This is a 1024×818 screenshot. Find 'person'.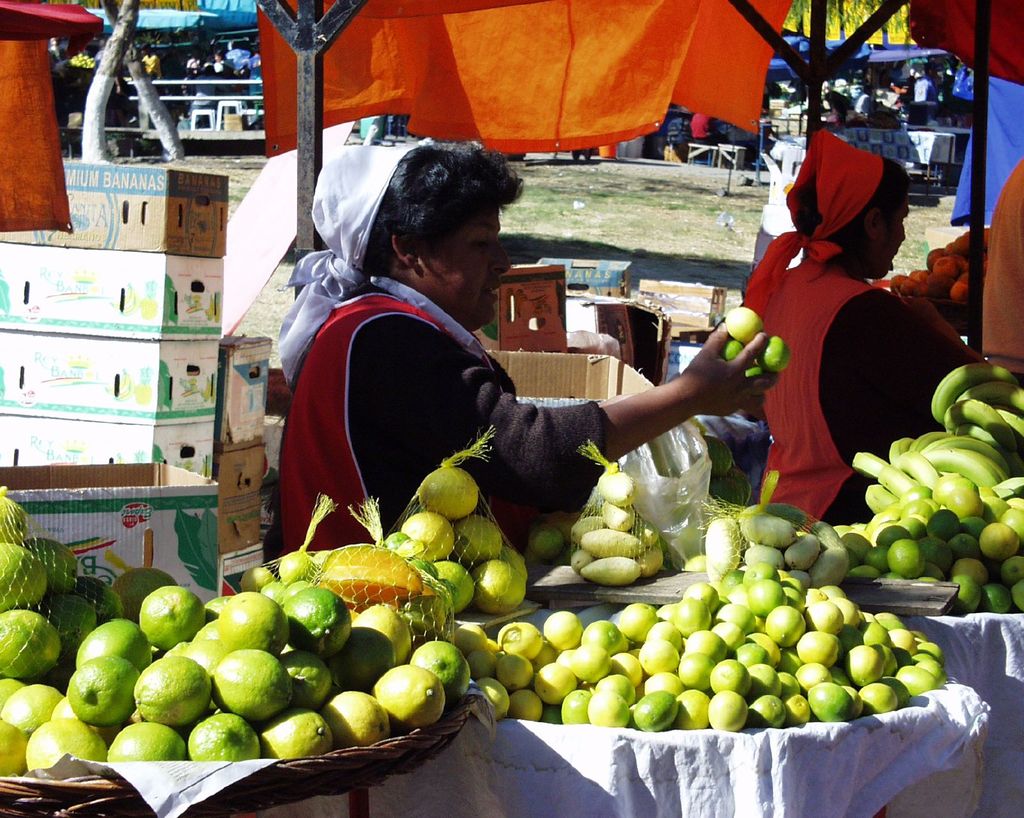
Bounding box: l=296, t=136, r=676, b=585.
